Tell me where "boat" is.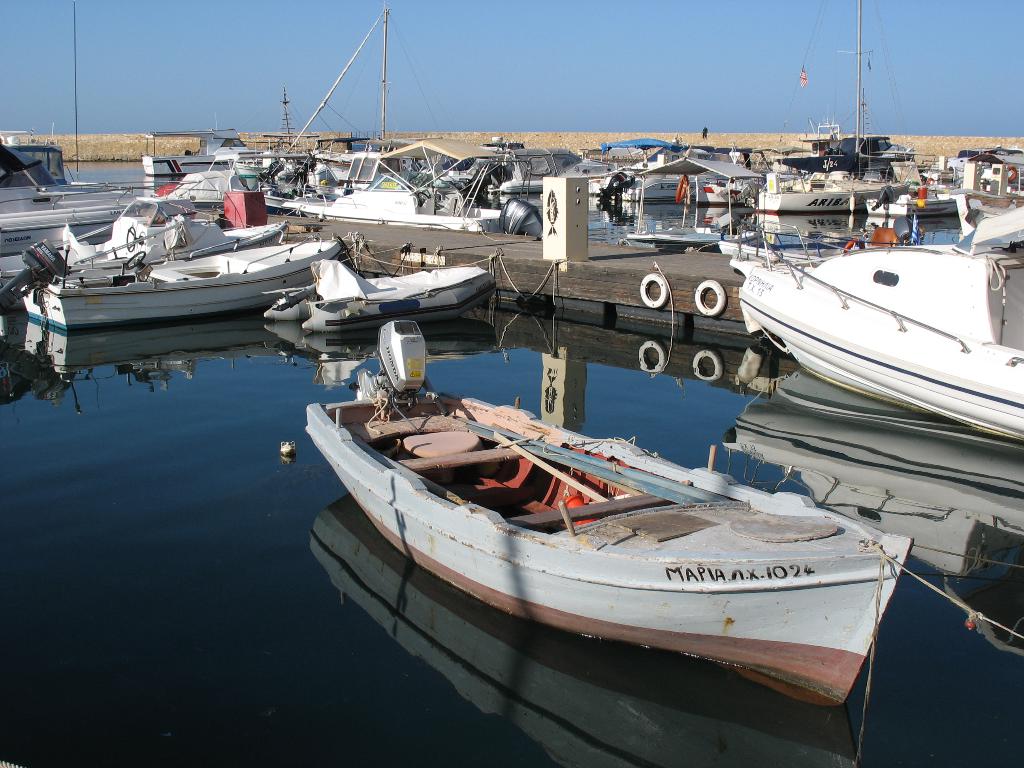
"boat" is at pyautogui.locateOnScreen(0, 122, 134, 254).
